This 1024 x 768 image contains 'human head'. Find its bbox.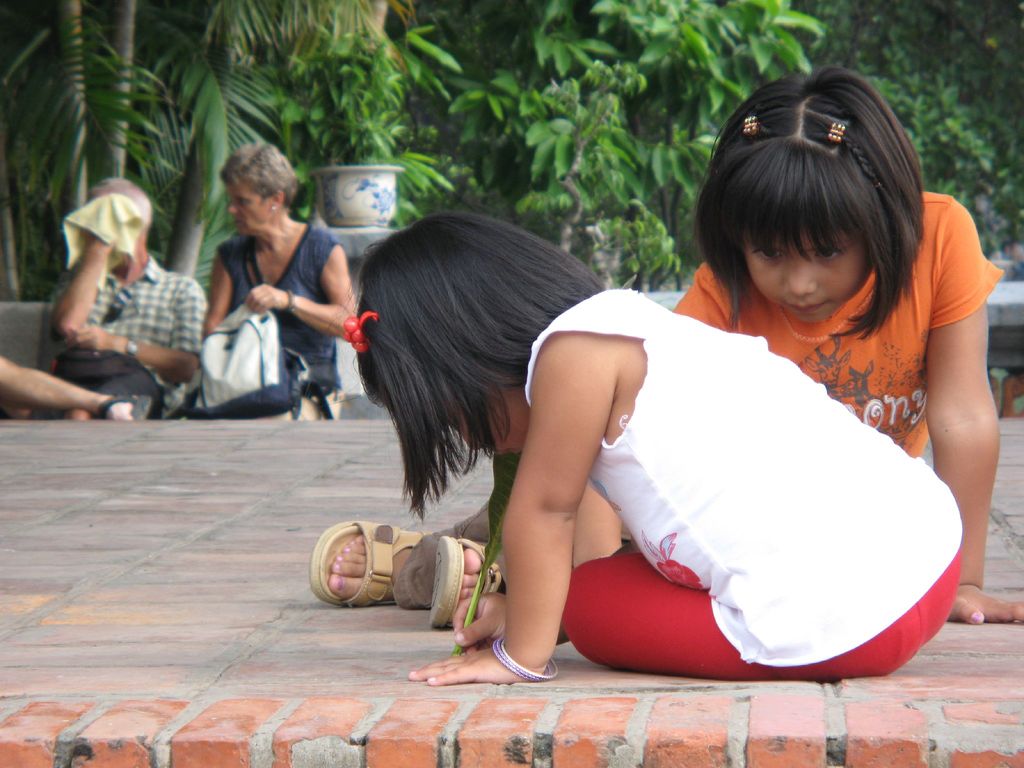
bbox(217, 143, 298, 244).
